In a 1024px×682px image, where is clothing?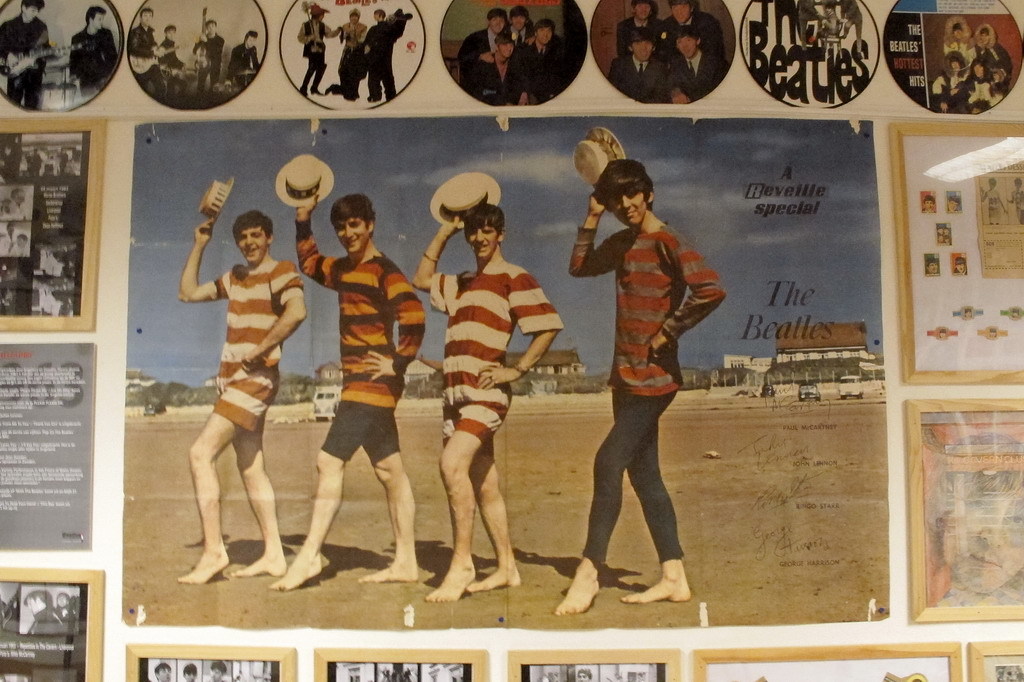
bbox(0, 16, 52, 109).
